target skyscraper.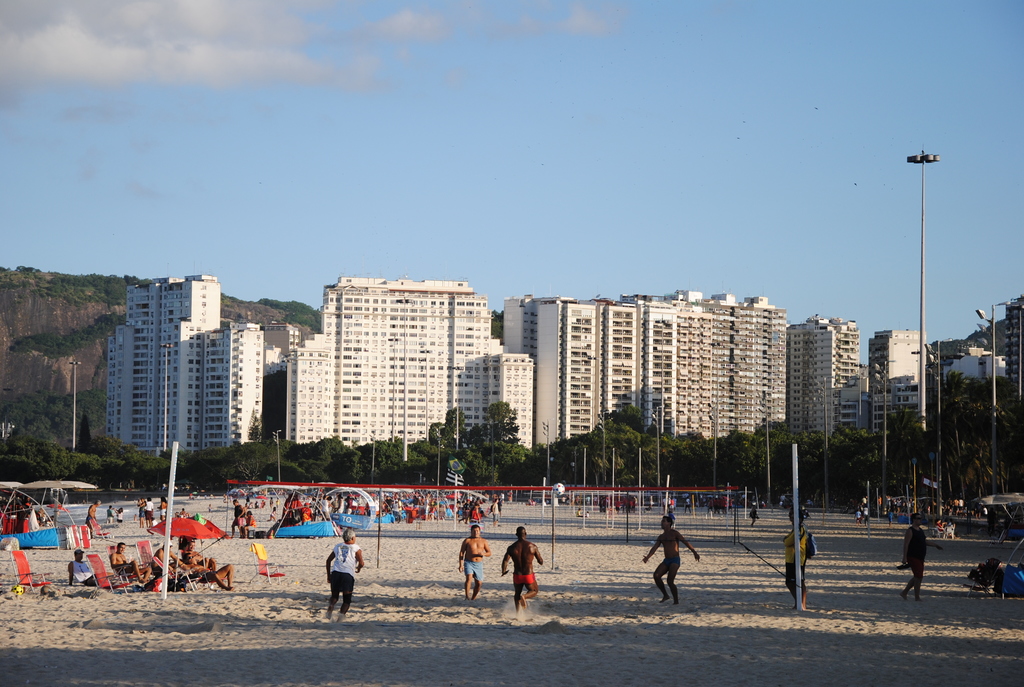
Target region: bbox(288, 276, 534, 455).
